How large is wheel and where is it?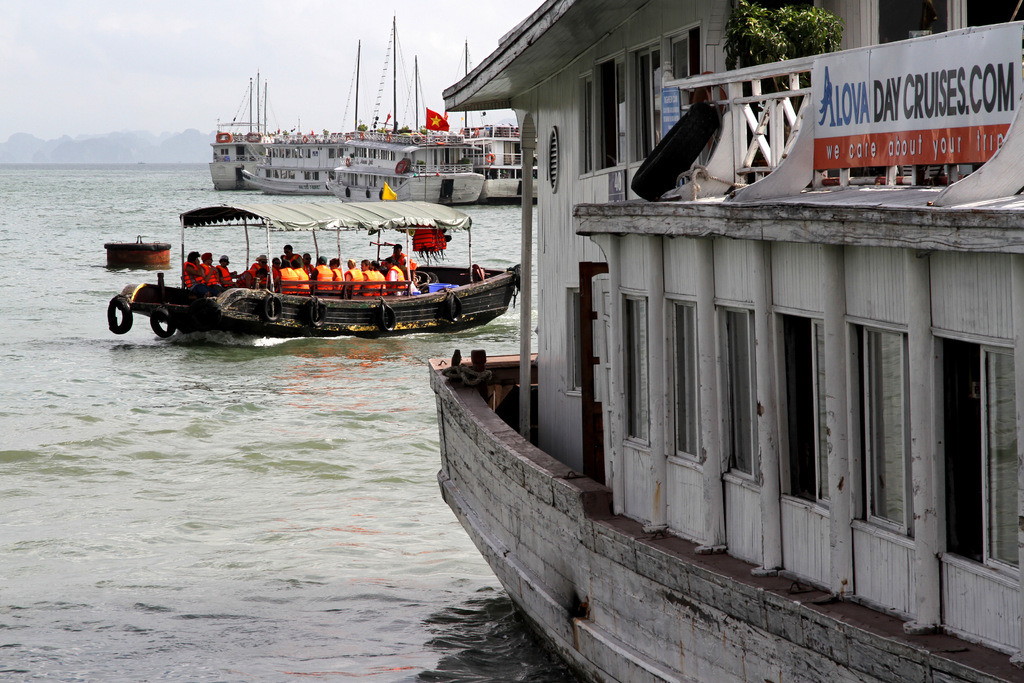
Bounding box: {"left": 449, "top": 298, "right": 462, "bottom": 321}.
